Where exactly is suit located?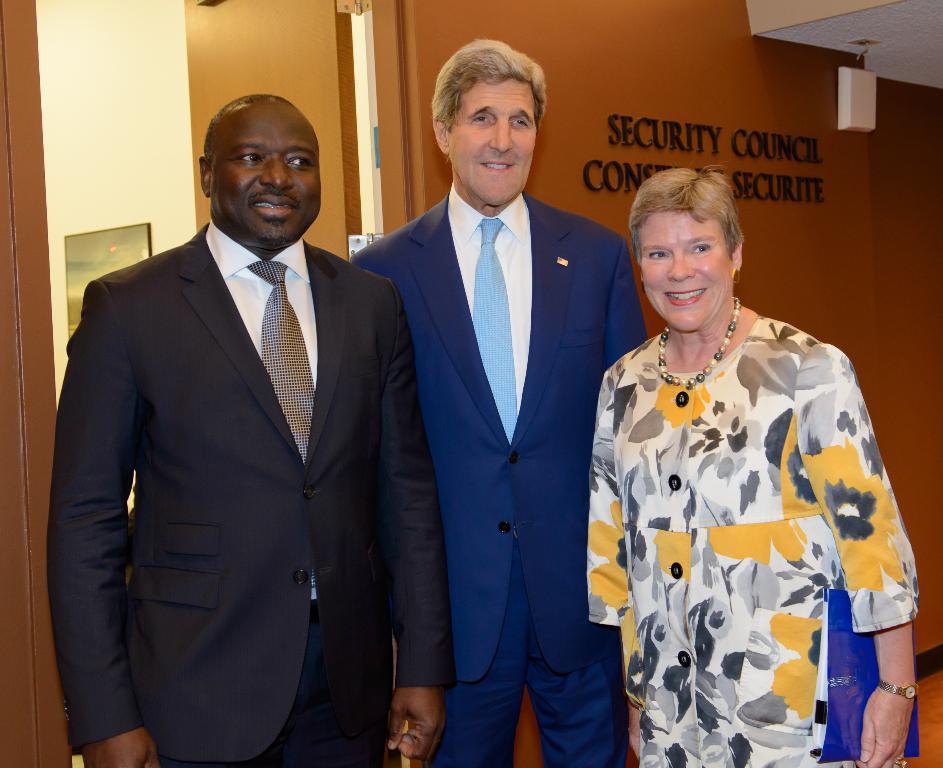
Its bounding box is bbox=(369, 42, 642, 763).
